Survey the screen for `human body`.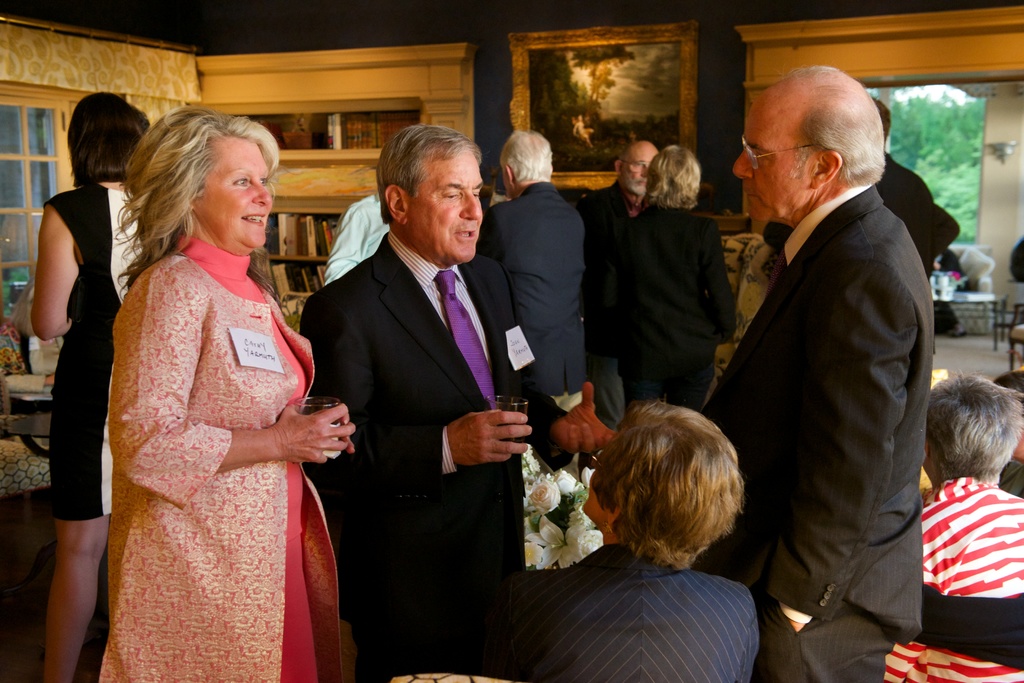
Survey found: 601/137/730/447.
